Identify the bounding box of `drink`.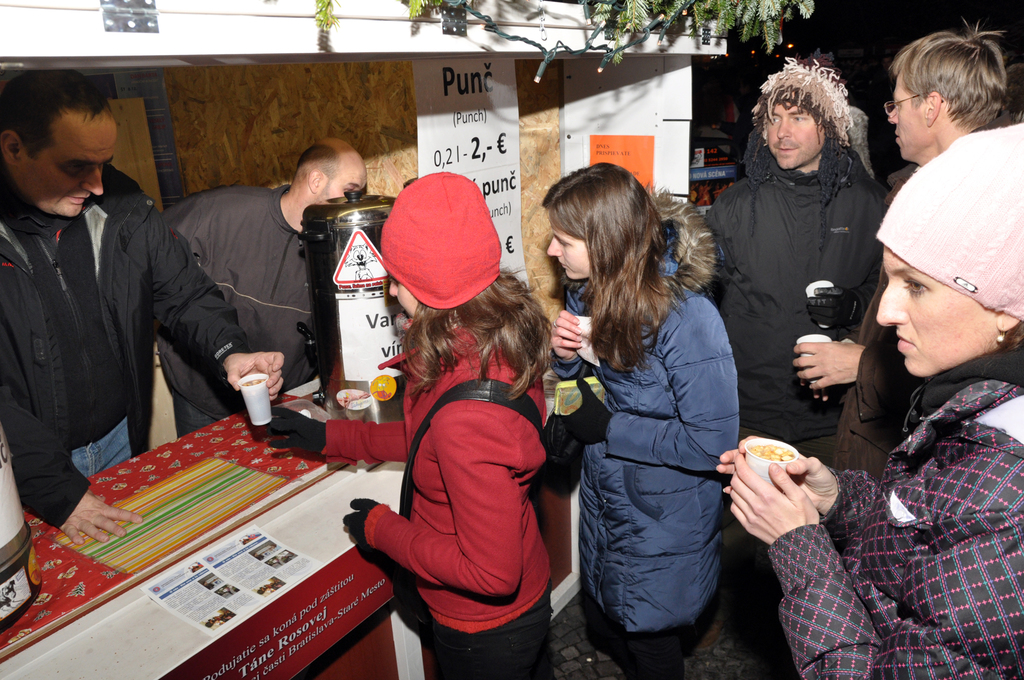
pyautogui.locateOnScreen(240, 375, 271, 423).
